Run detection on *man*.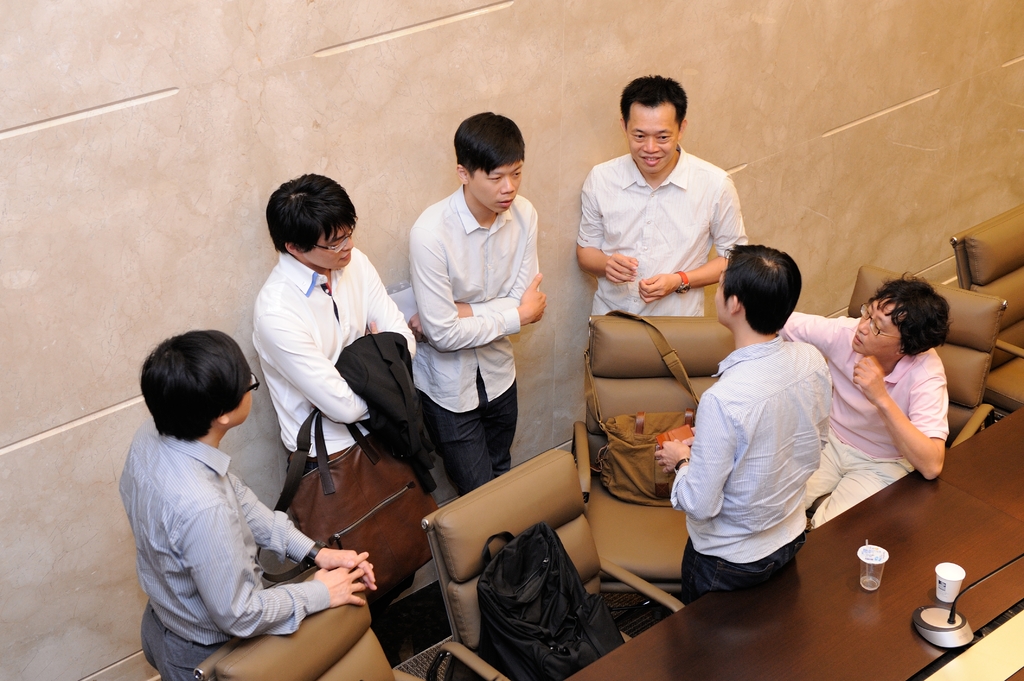
Result: {"x1": 777, "y1": 268, "x2": 949, "y2": 527}.
